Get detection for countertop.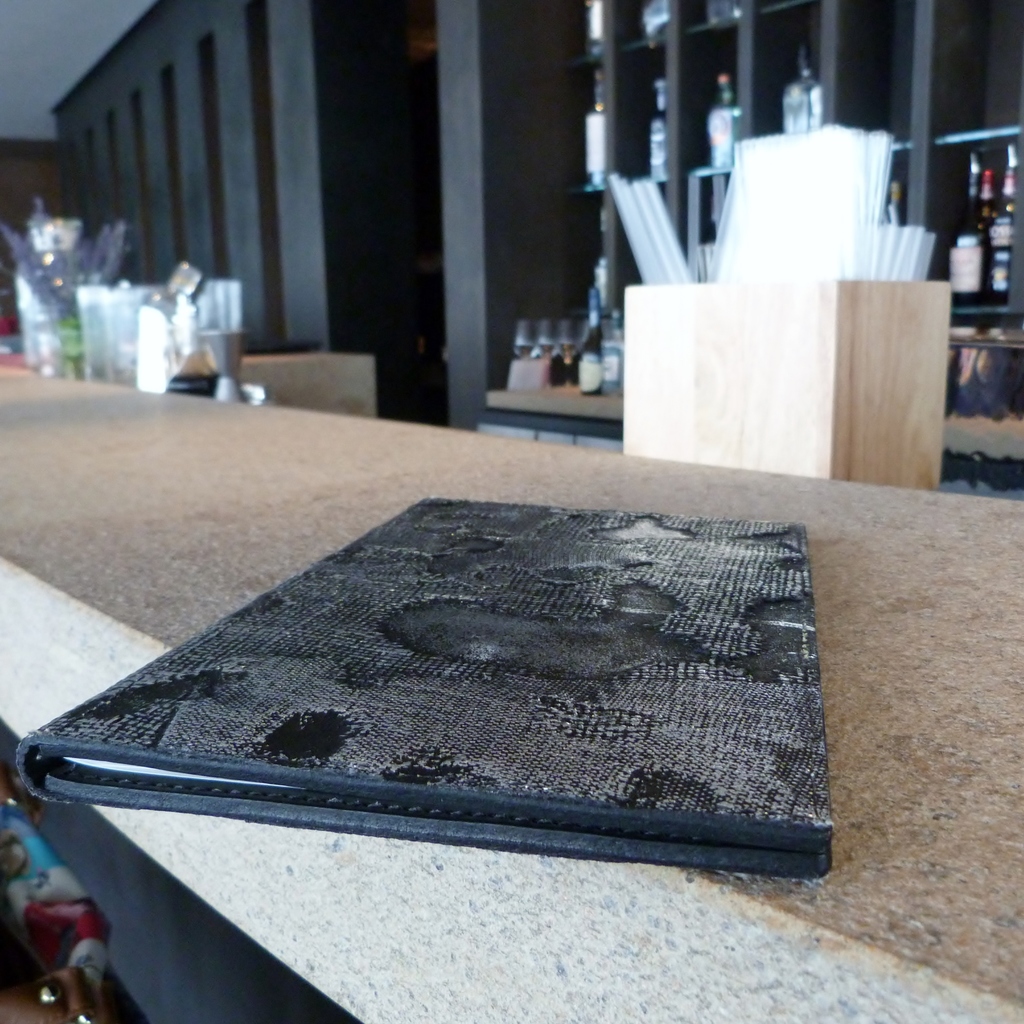
Detection: select_region(0, 346, 1023, 1023).
